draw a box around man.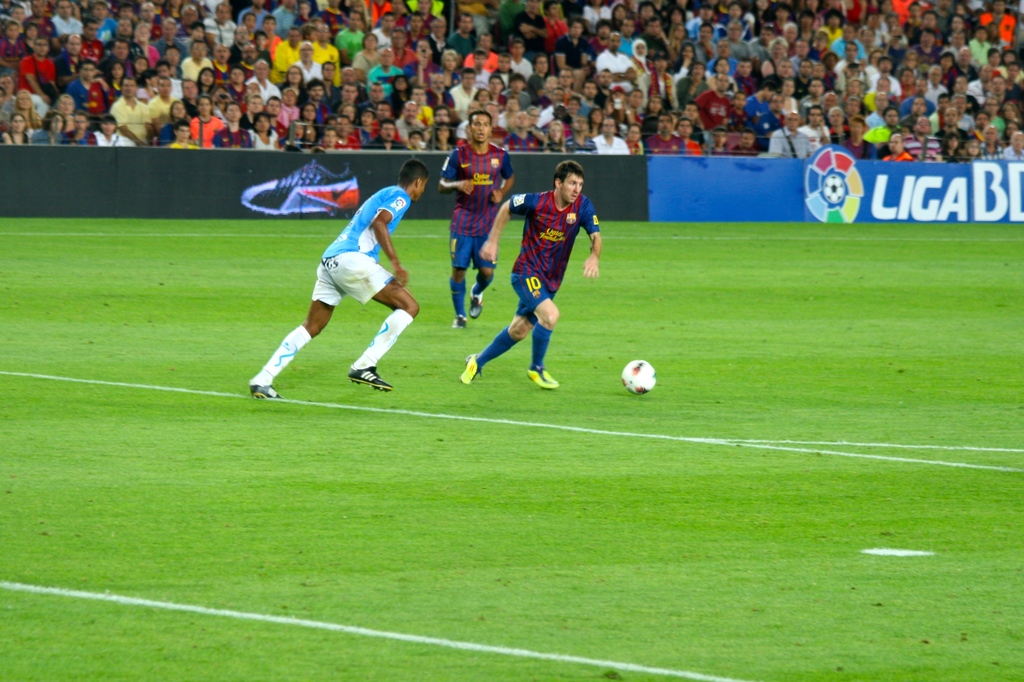
bbox(595, 29, 637, 93).
